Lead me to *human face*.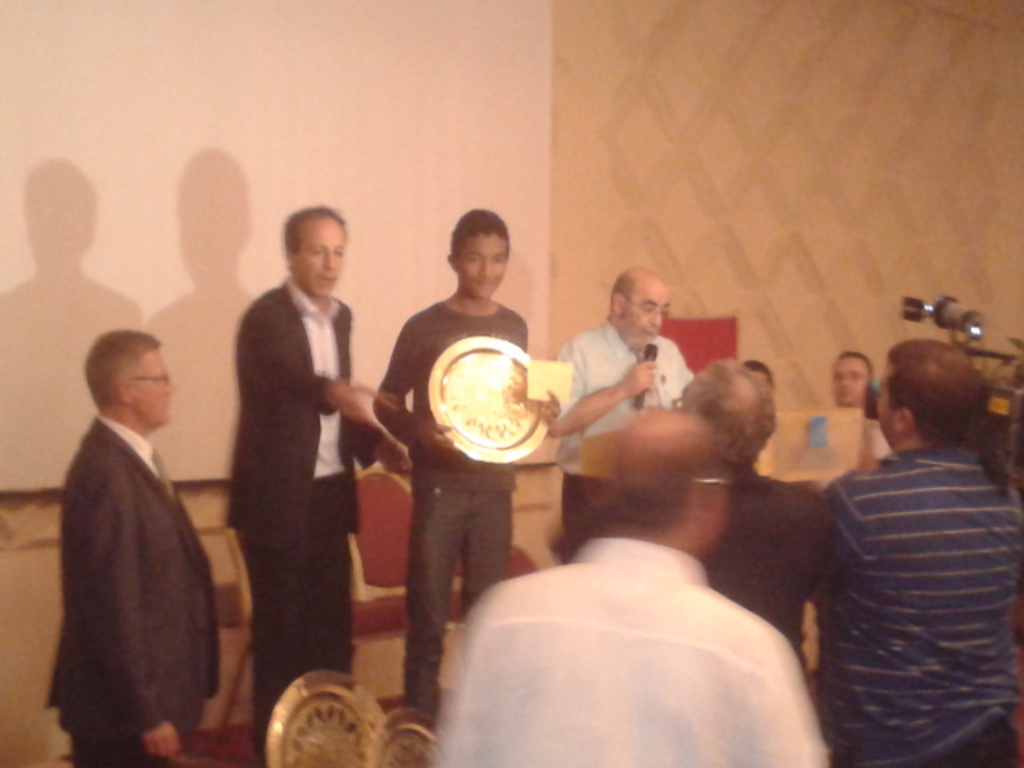
Lead to (x1=829, y1=358, x2=870, y2=403).
